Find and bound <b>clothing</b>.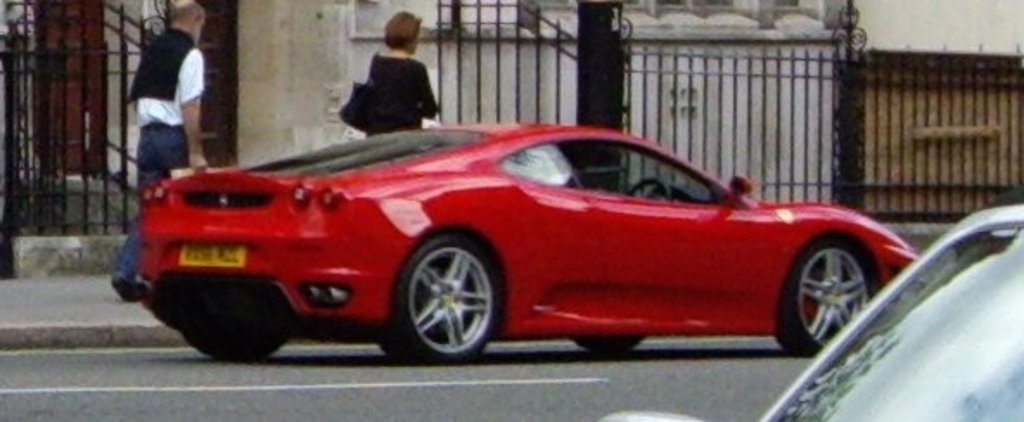
Bound: bbox=(109, 21, 211, 287).
